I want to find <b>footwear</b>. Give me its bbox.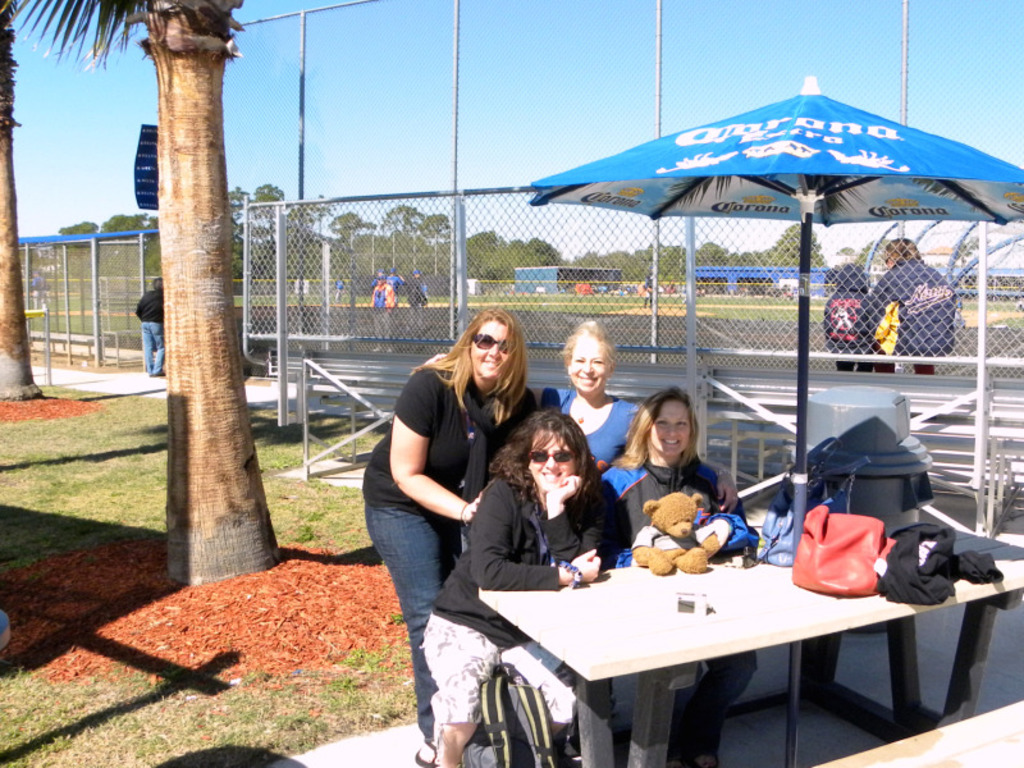
pyautogui.locateOnScreen(412, 733, 444, 767).
